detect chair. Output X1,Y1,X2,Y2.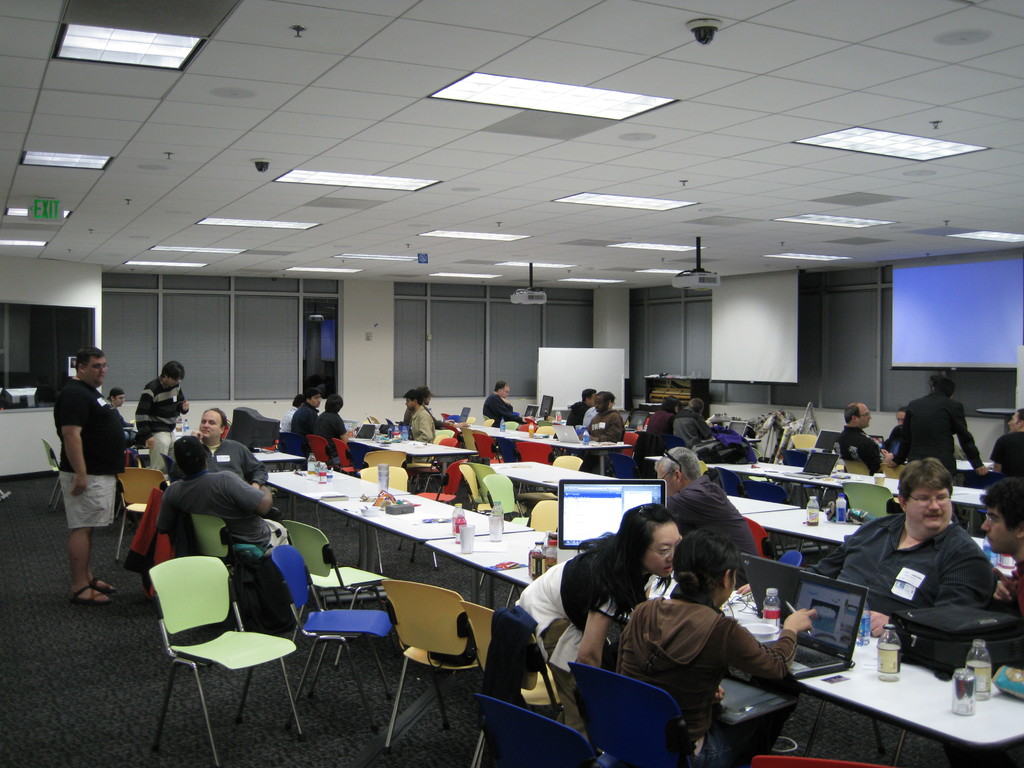
517,441,550,461.
